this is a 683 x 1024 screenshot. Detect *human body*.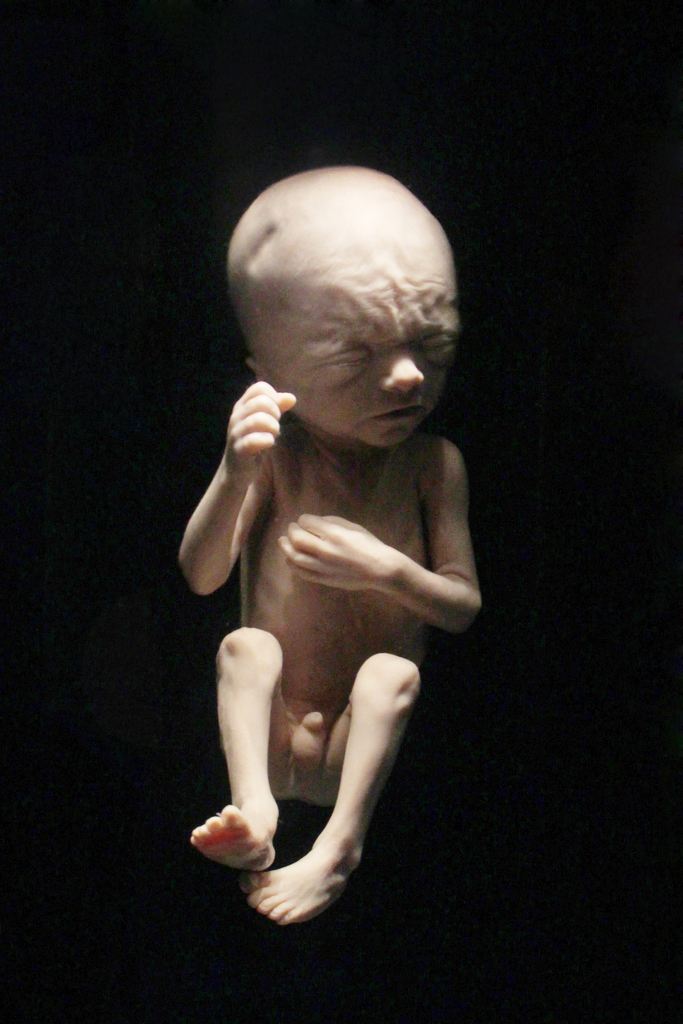
[181, 150, 485, 932].
